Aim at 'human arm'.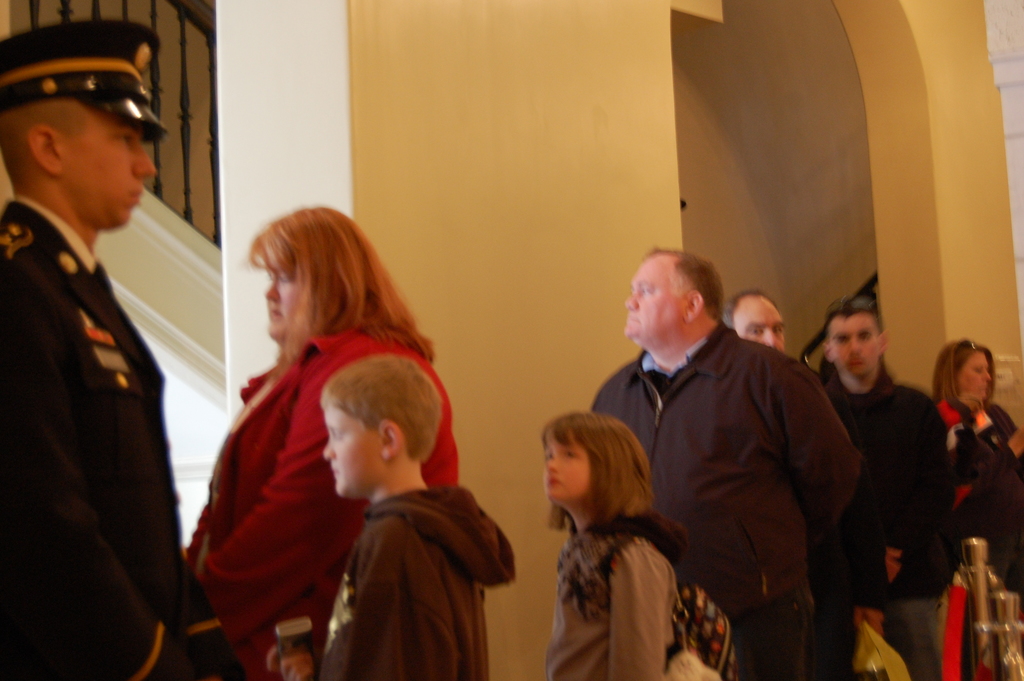
Aimed at 0, 249, 235, 680.
